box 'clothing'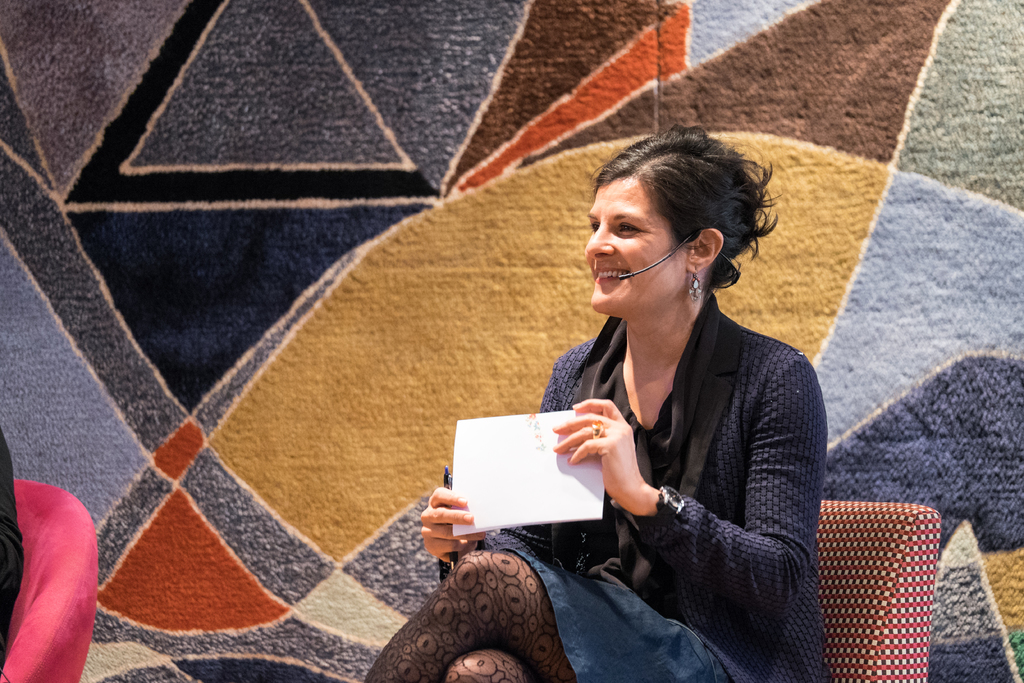
515 232 828 662
